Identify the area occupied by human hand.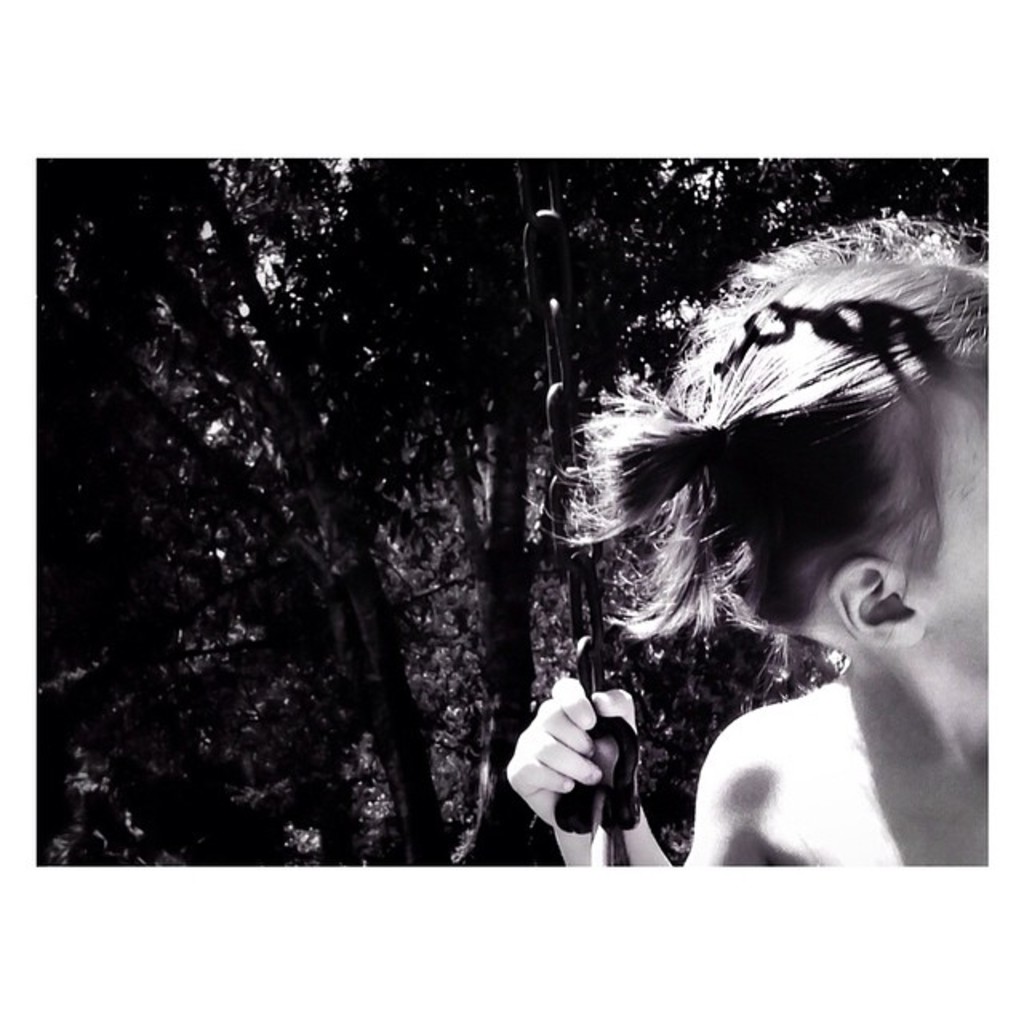
Area: (520,682,656,837).
